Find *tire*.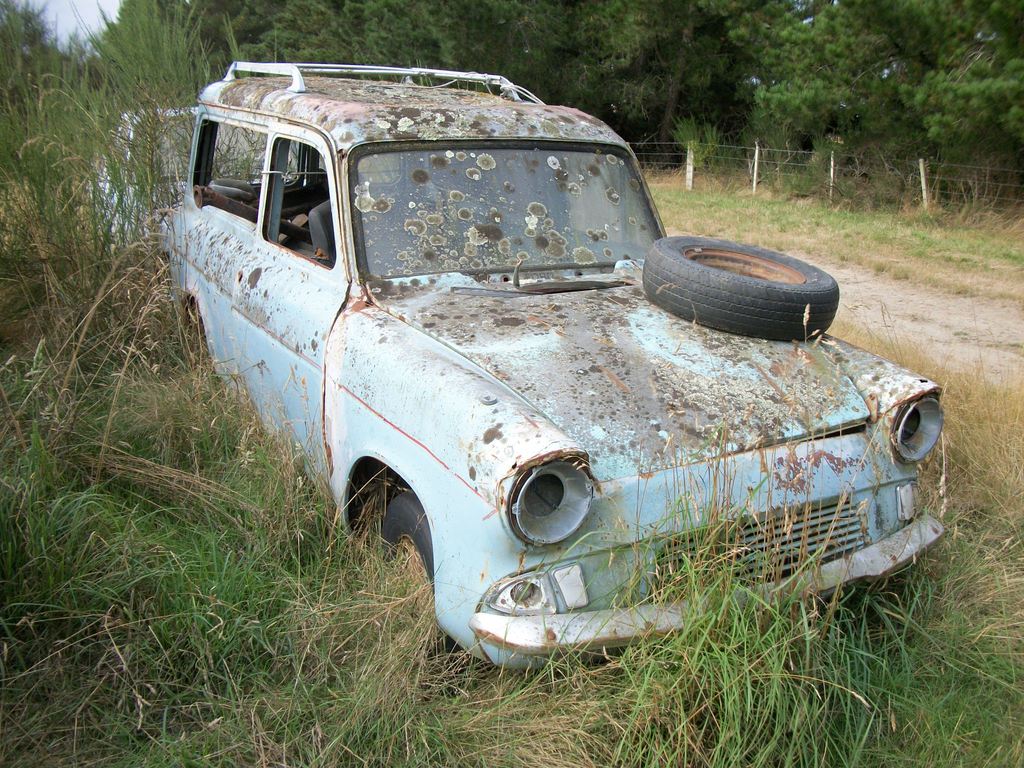
BBox(646, 223, 842, 339).
